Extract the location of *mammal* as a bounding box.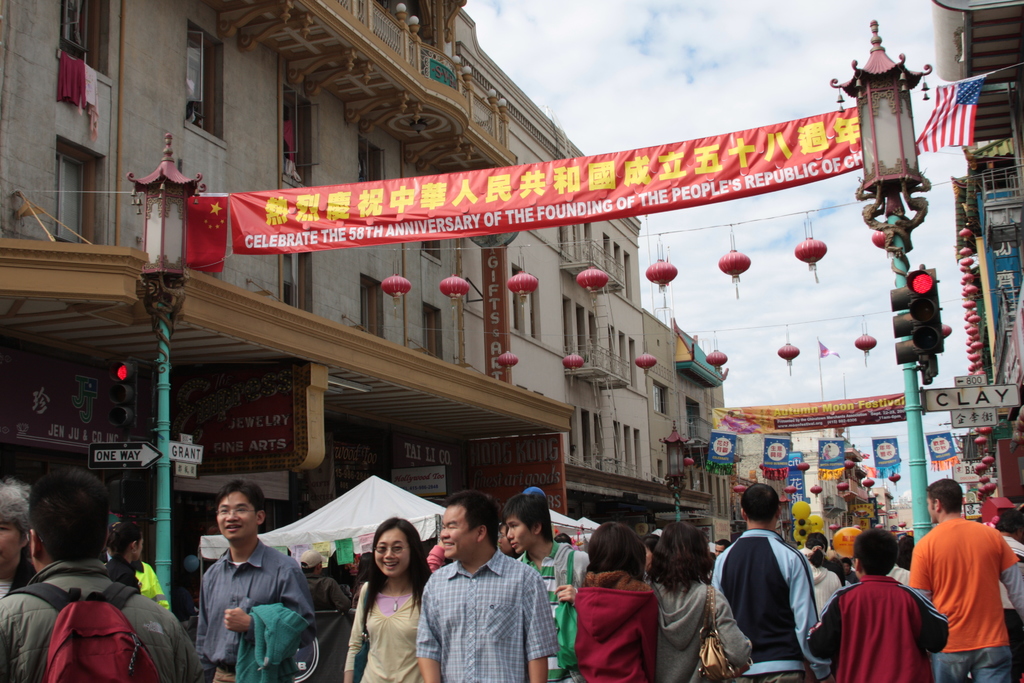
(296,545,361,611).
